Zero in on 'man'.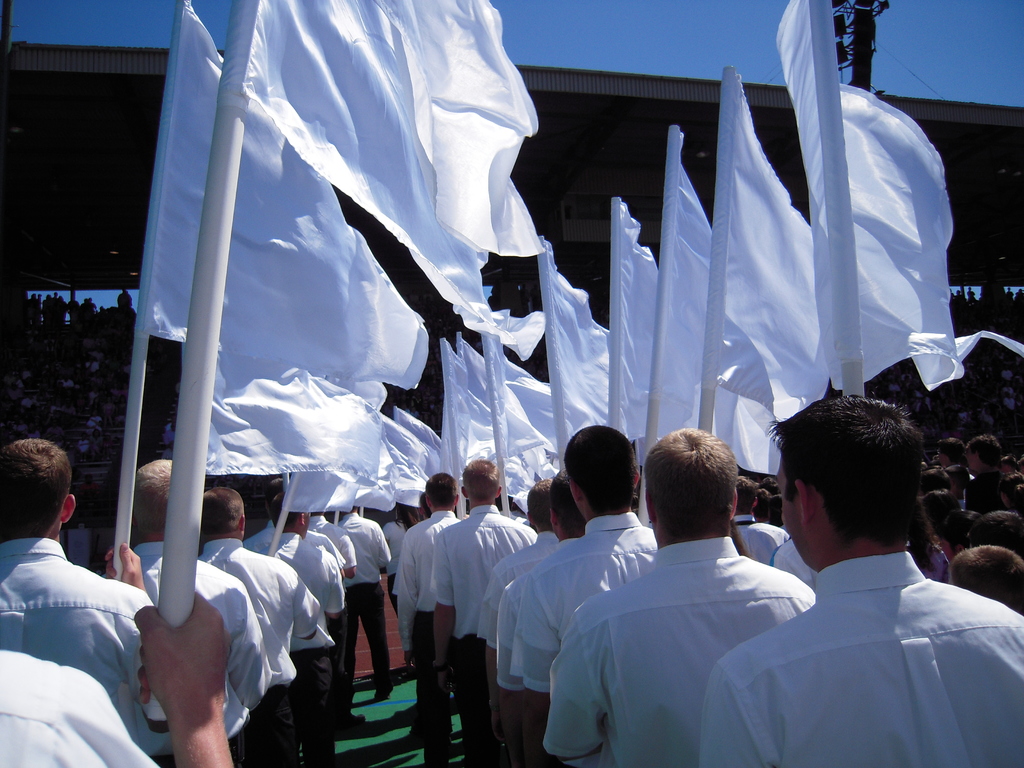
Zeroed in: x1=395, y1=474, x2=461, y2=763.
